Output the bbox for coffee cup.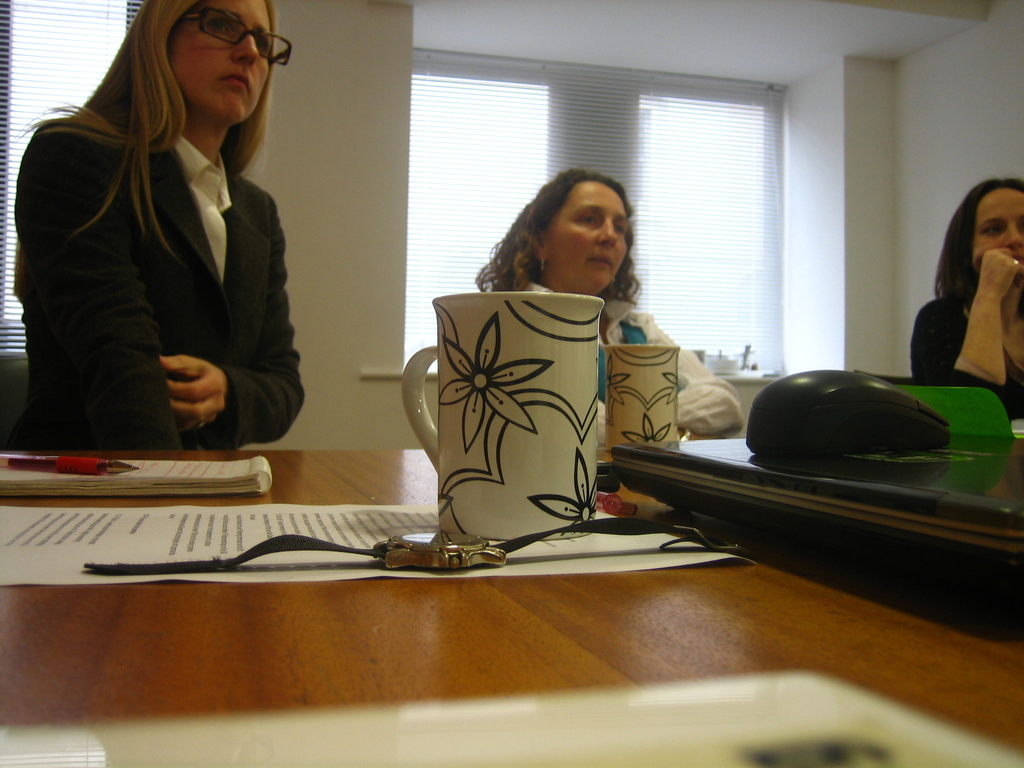
BBox(602, 342, 685, 456).
